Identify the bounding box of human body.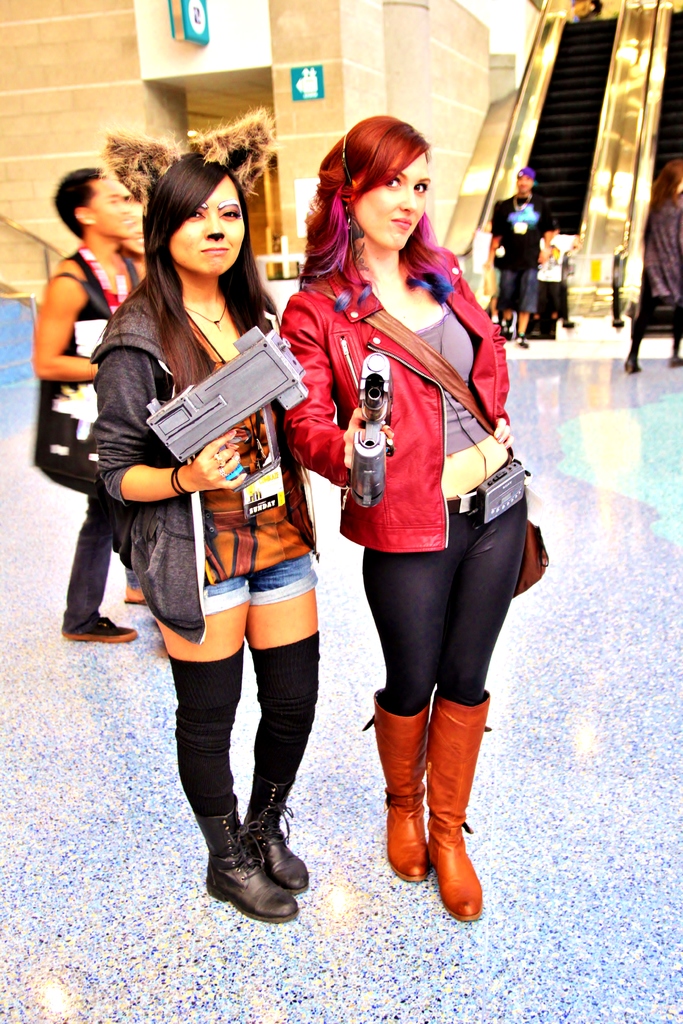
[left=487, top=194, right=548, bottom=351].
